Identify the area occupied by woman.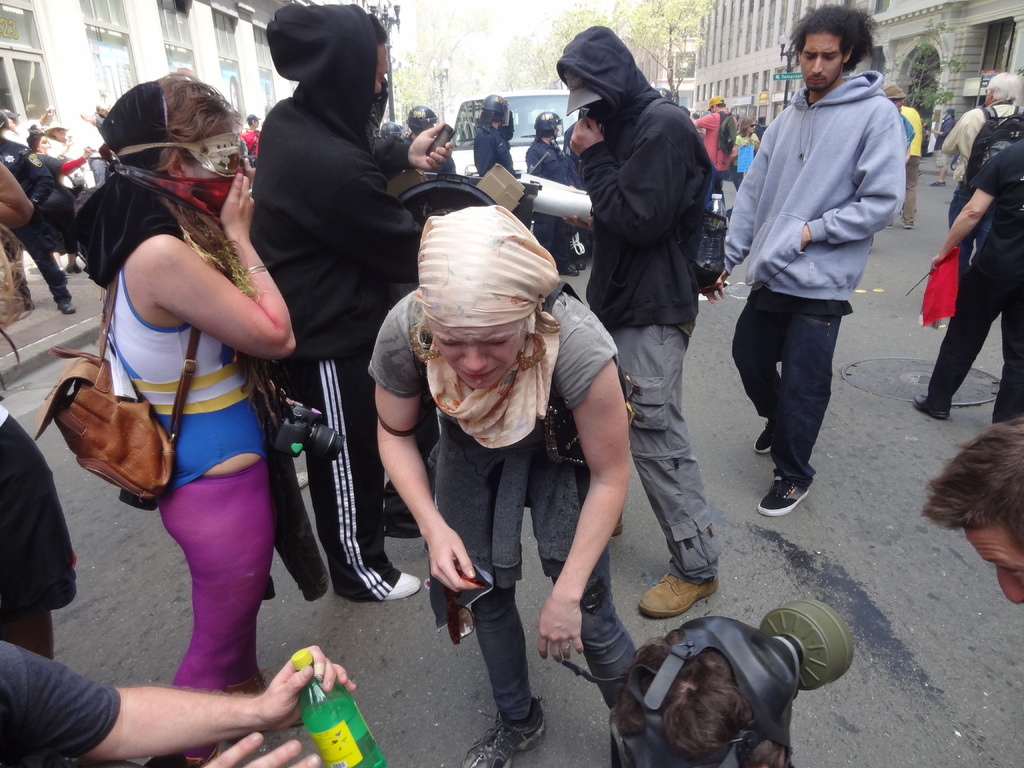
Area: box(366, 204, 641, 767).
